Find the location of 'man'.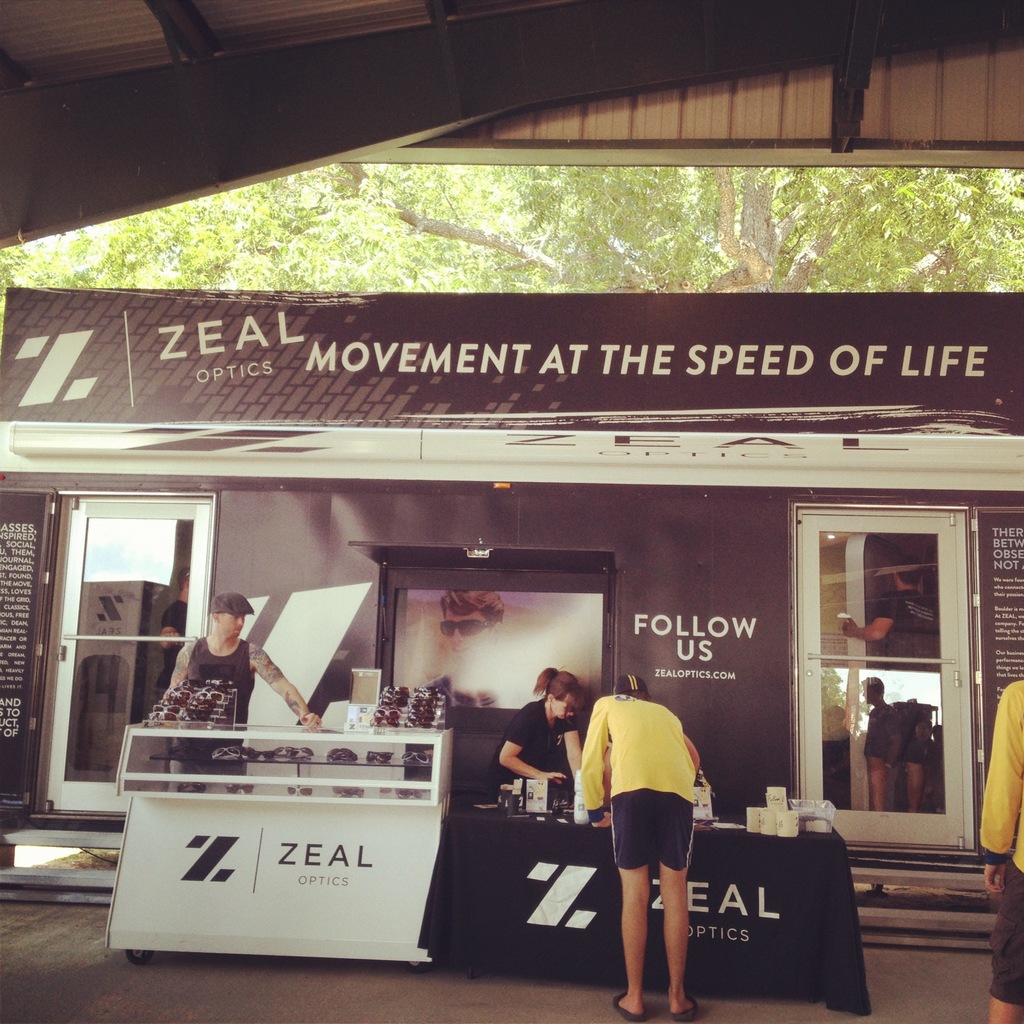
Location: <bbox>957, 668, 1023, 1023</bbox>.
